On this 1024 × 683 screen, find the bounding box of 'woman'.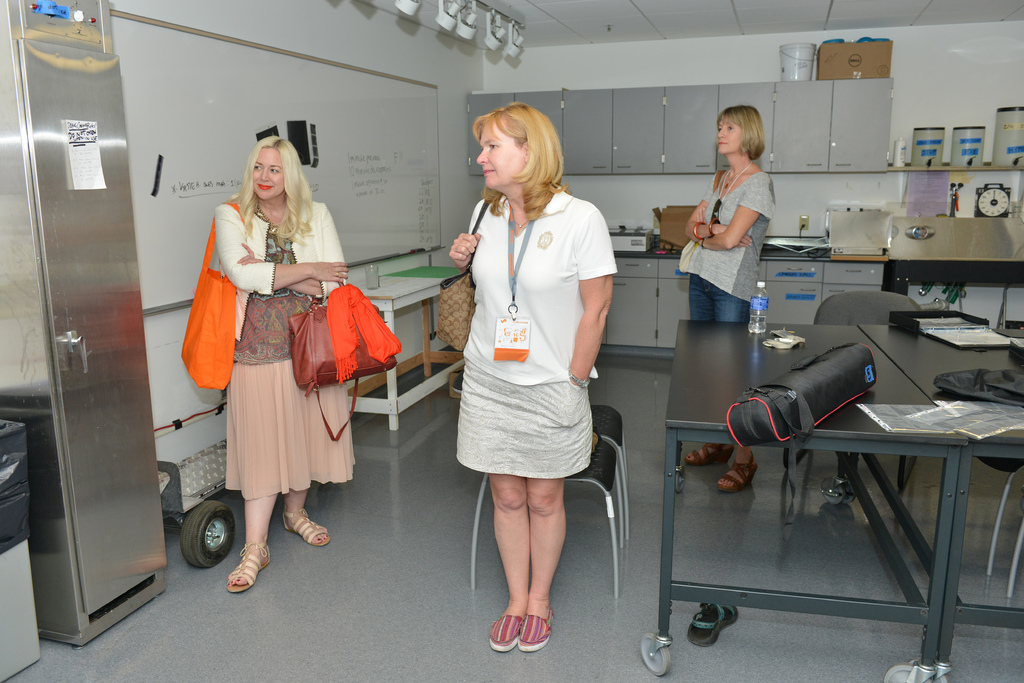
Bounding box: 215,134,360,595.
